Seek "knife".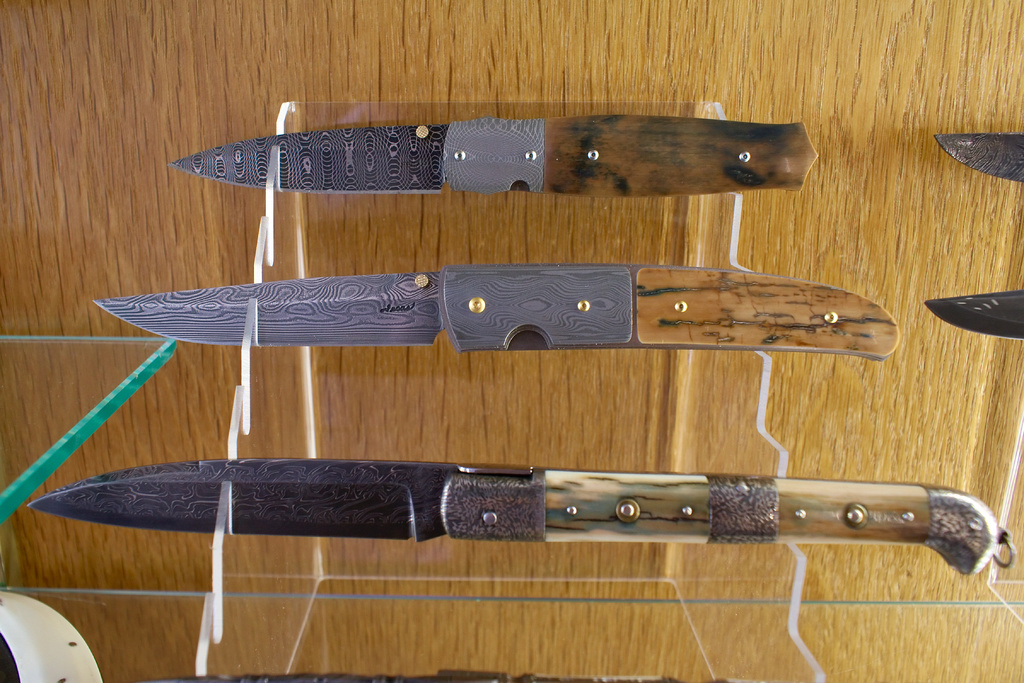
rect(168, 112, 819, 199).
